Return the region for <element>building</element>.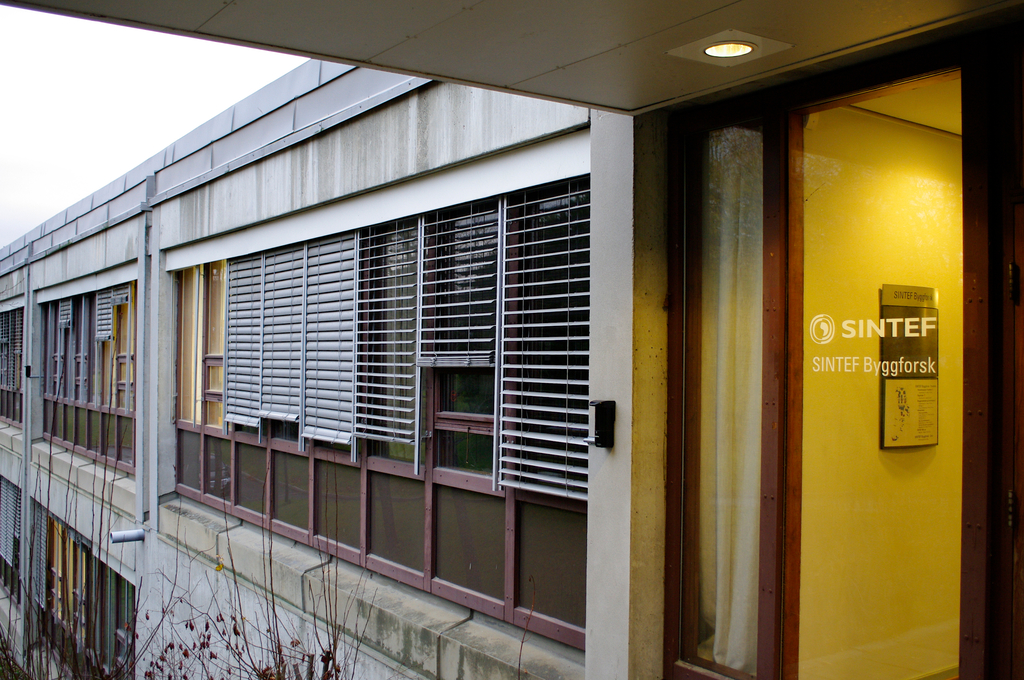
<region>0, 0, 1023, 679</region>.
